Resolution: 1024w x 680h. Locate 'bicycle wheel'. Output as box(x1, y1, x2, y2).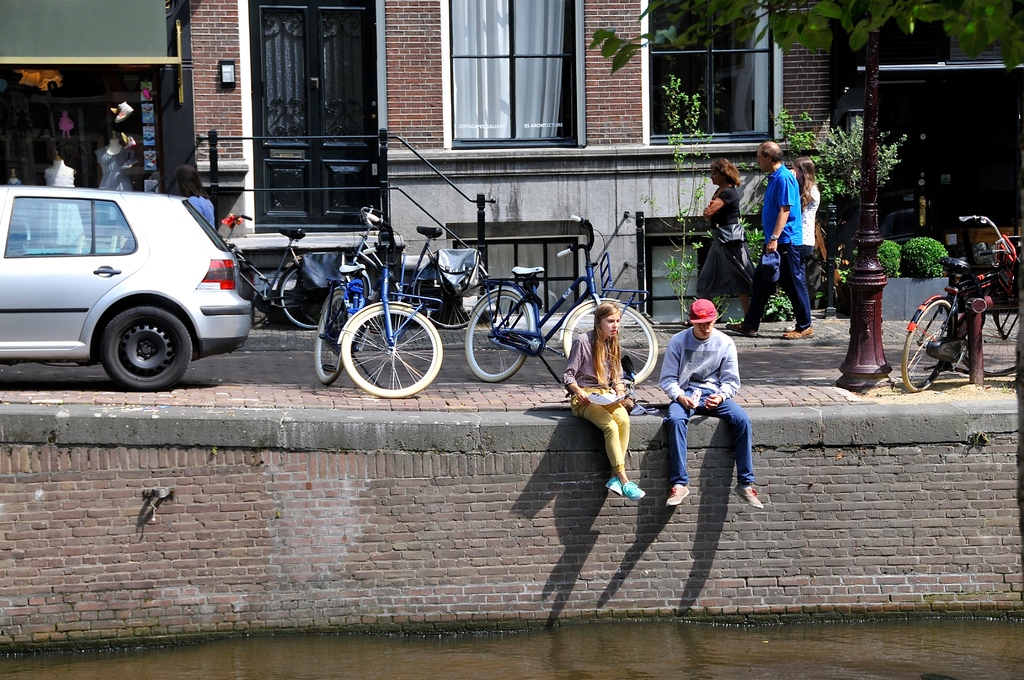
box(312, 291, 355, 385).
